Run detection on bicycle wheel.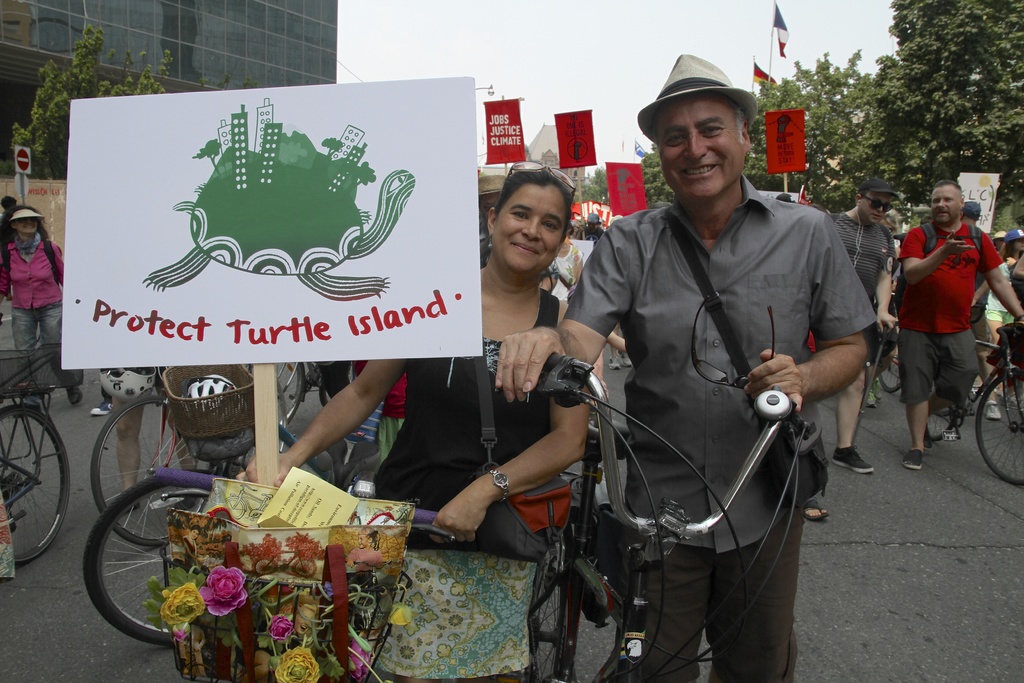
Result: locate(275, 381, 286, 454).
